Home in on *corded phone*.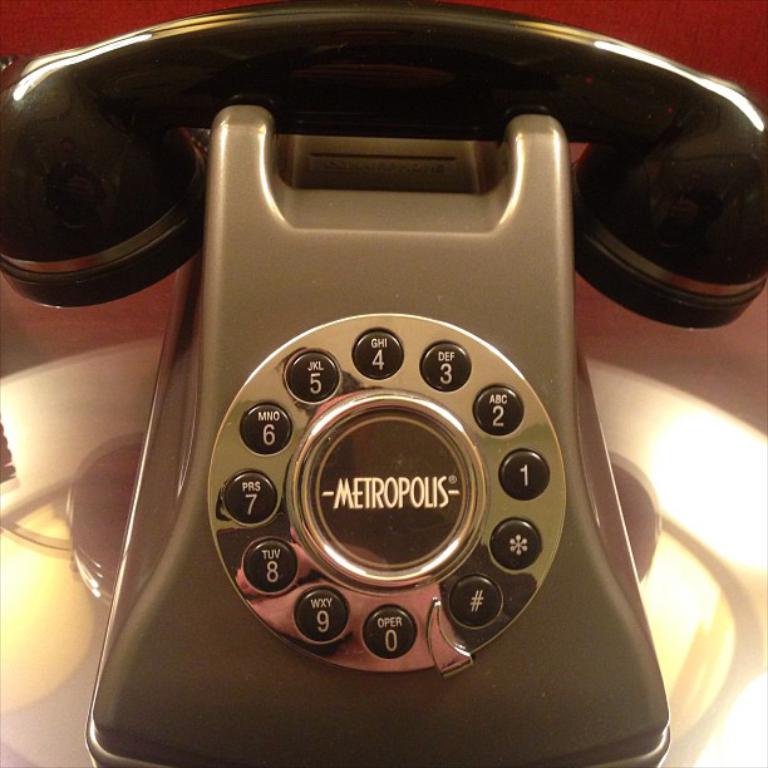
Homed in at detection(0, 8, 767, 767).
